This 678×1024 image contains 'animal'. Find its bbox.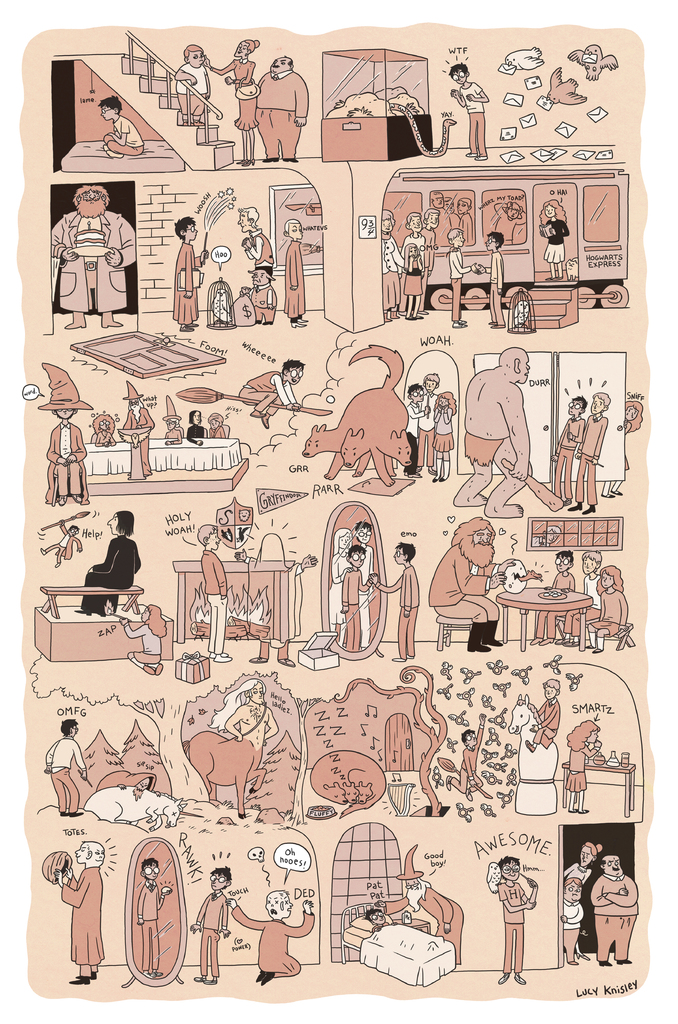
{"x1": 299, "y1": 340, "x2": 408, "y2": 480}.
